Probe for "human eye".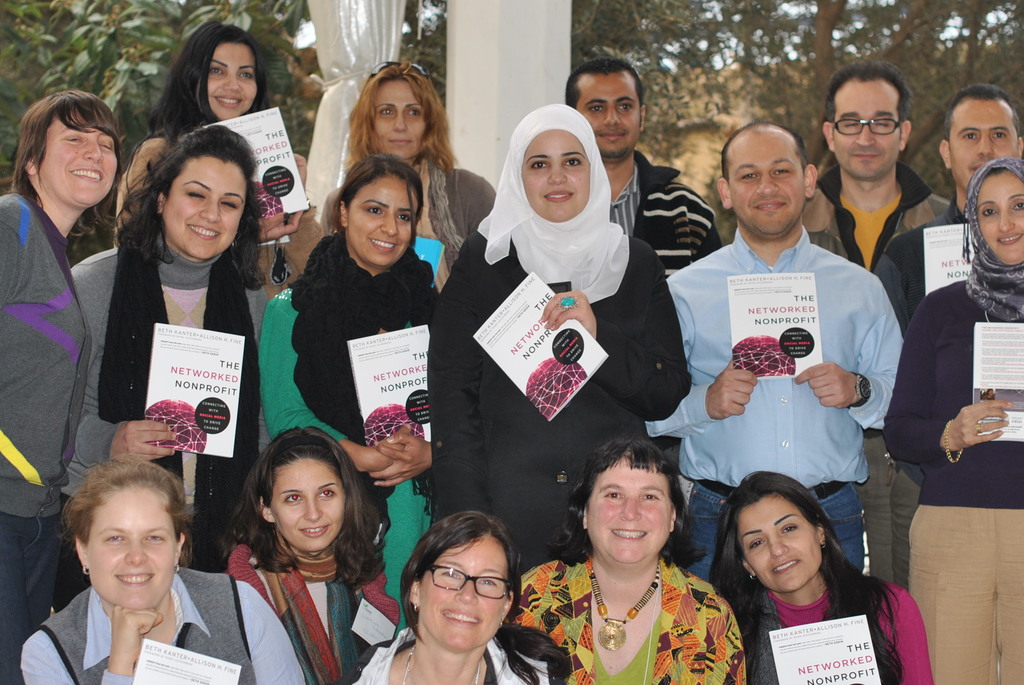
Probe result: <bbox>141, 531, 165, 544</bbox>.
